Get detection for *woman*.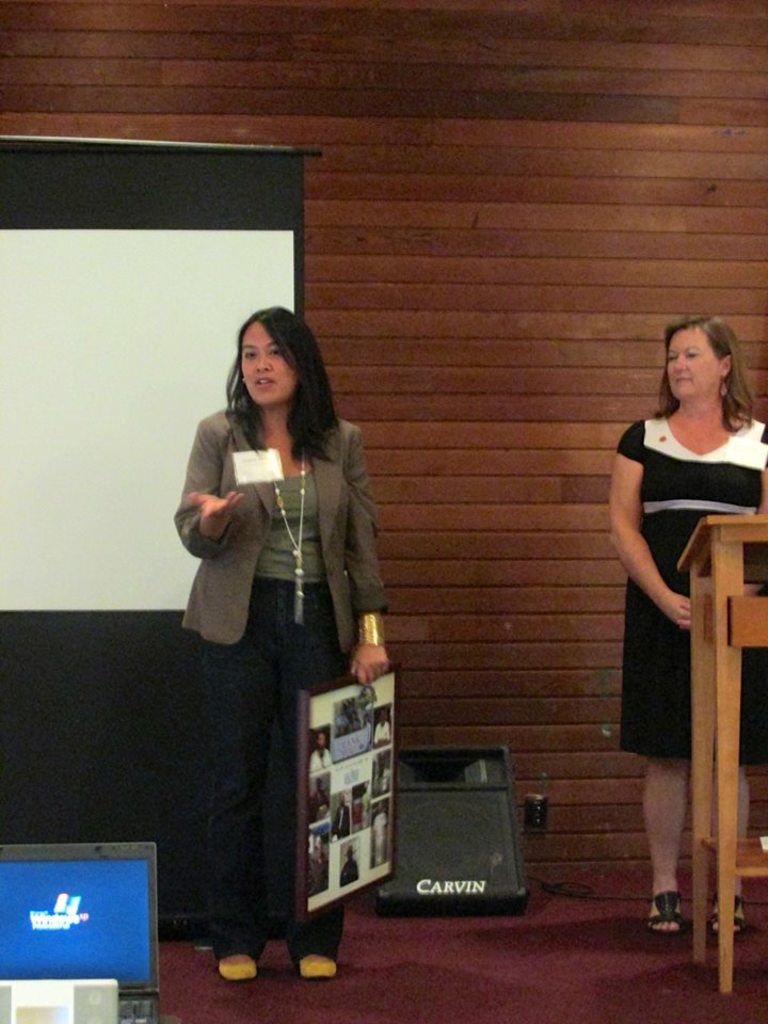
Detection: (x1=172, y1=300, x2=394, y2=977).
